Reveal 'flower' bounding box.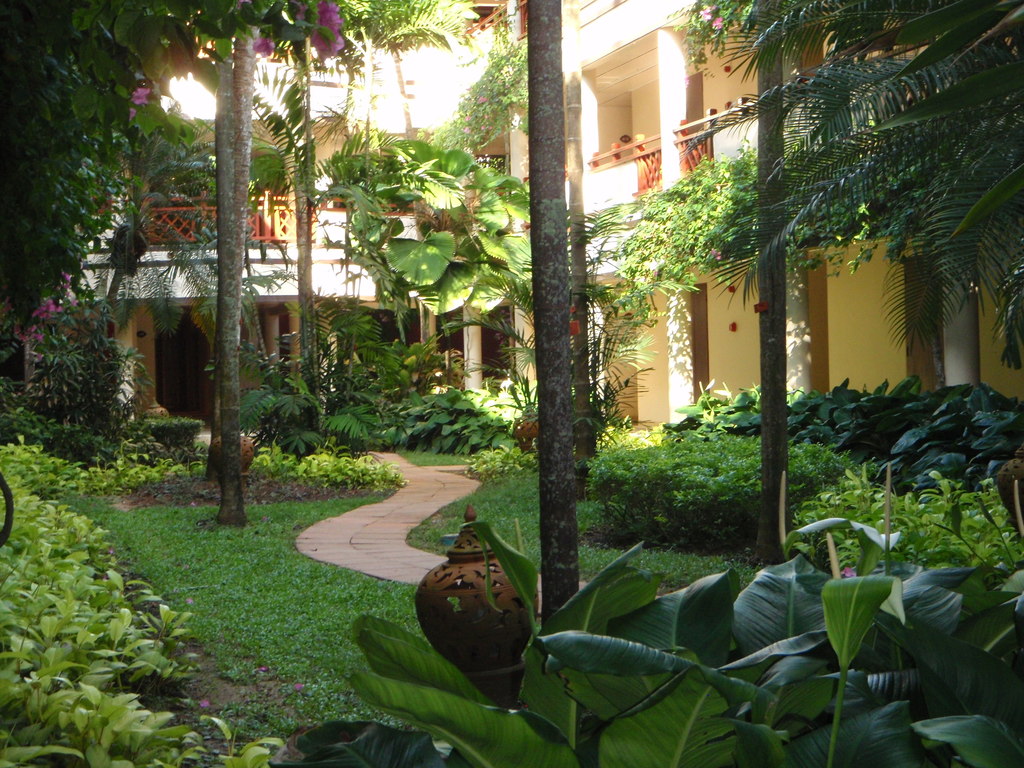
Revealed: [left=461, top=127, right=470, bottom=134].
